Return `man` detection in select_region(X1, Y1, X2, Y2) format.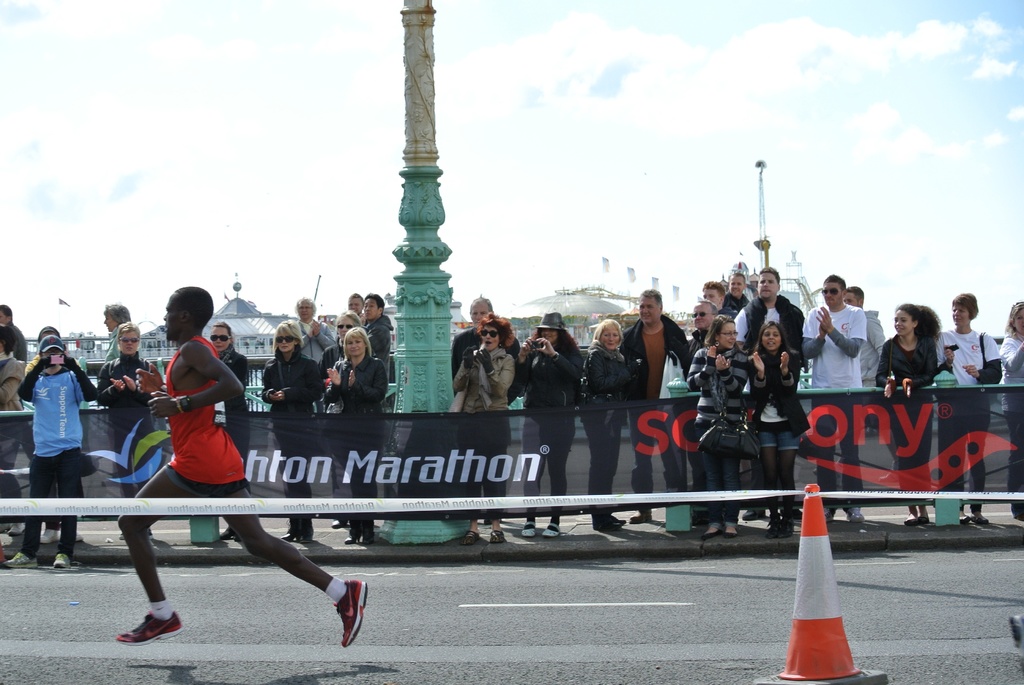
select_region(452, 295, 519, 404).
